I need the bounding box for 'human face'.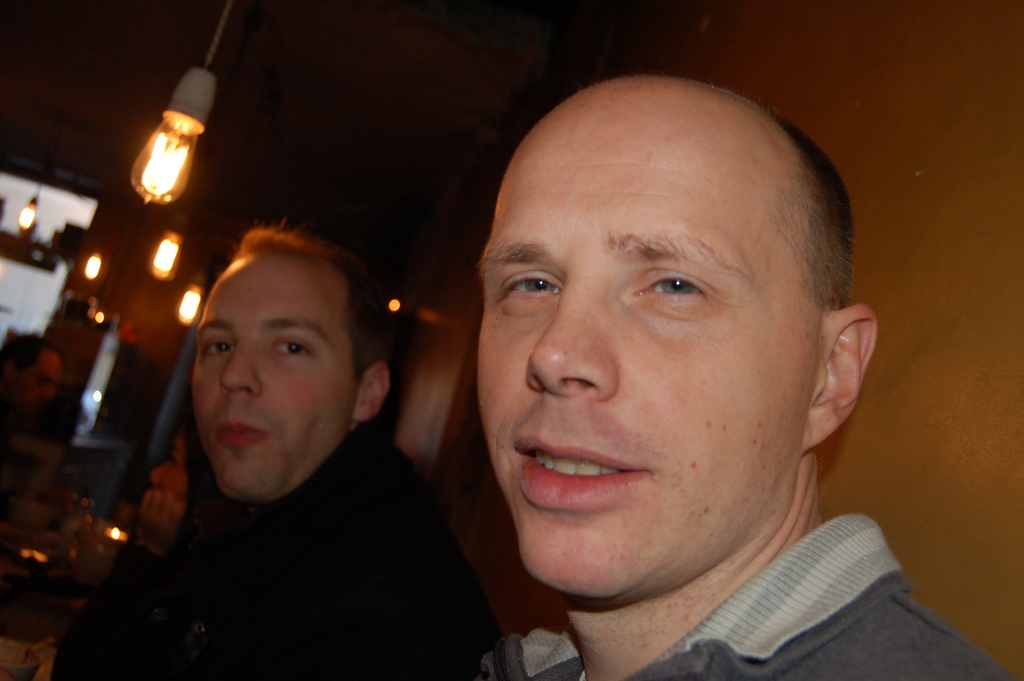
Here it is: detection(195, 258, 356, 500).
